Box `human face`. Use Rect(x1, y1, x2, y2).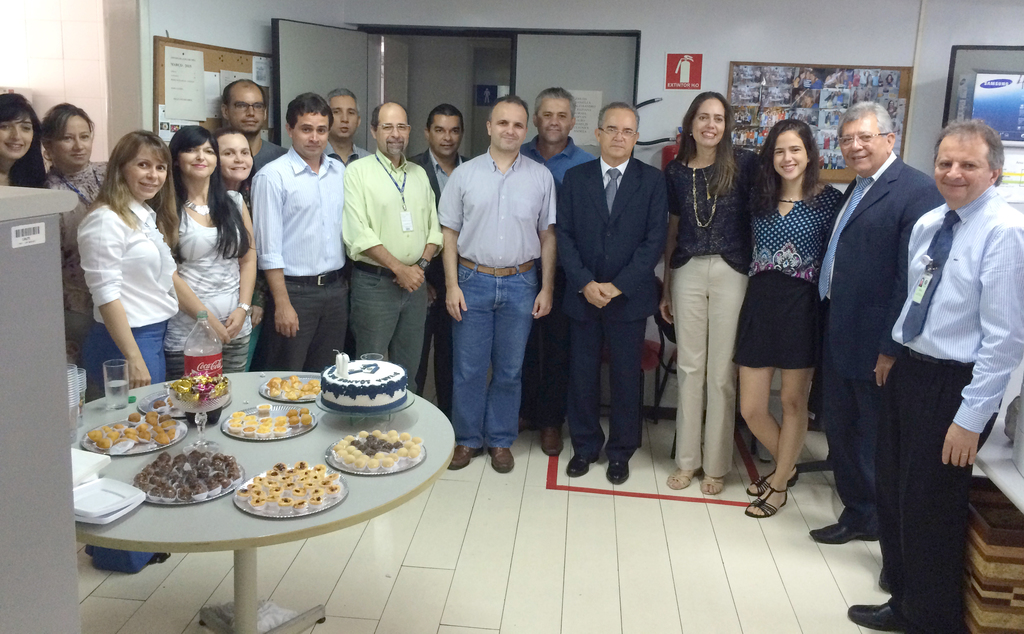
Rect(0, 115, 32, 161).
